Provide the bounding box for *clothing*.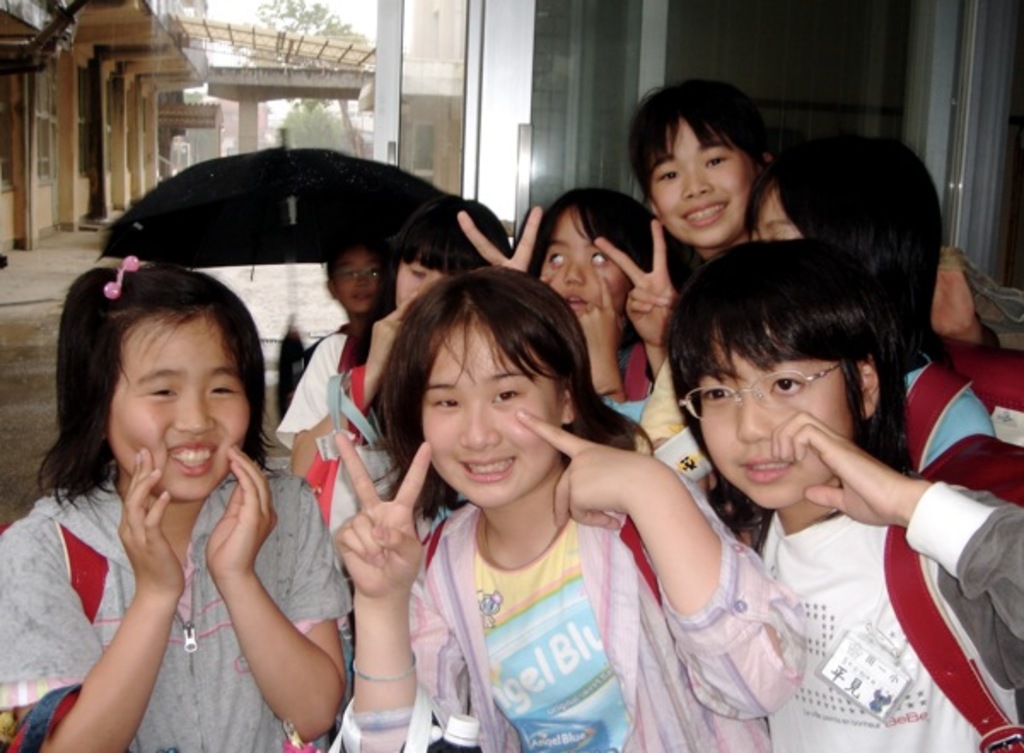
[left=901, top=365, right=995, bottom=470].
